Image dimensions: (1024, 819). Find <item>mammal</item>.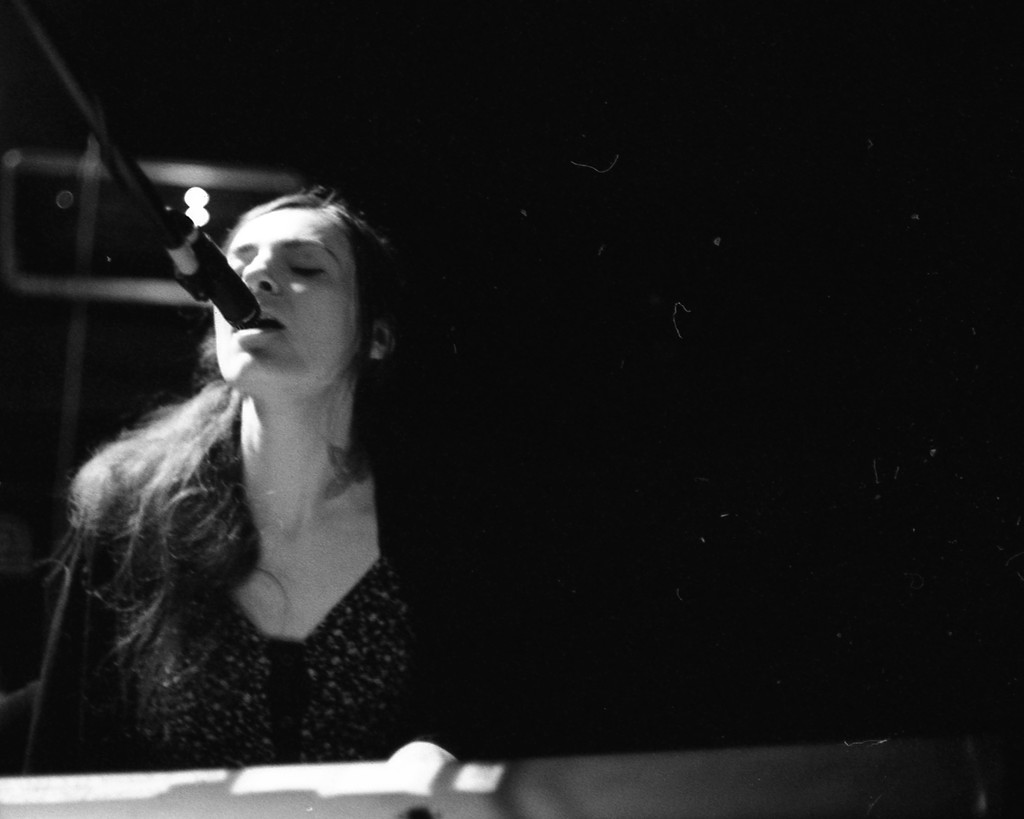
31/93/498/810.
